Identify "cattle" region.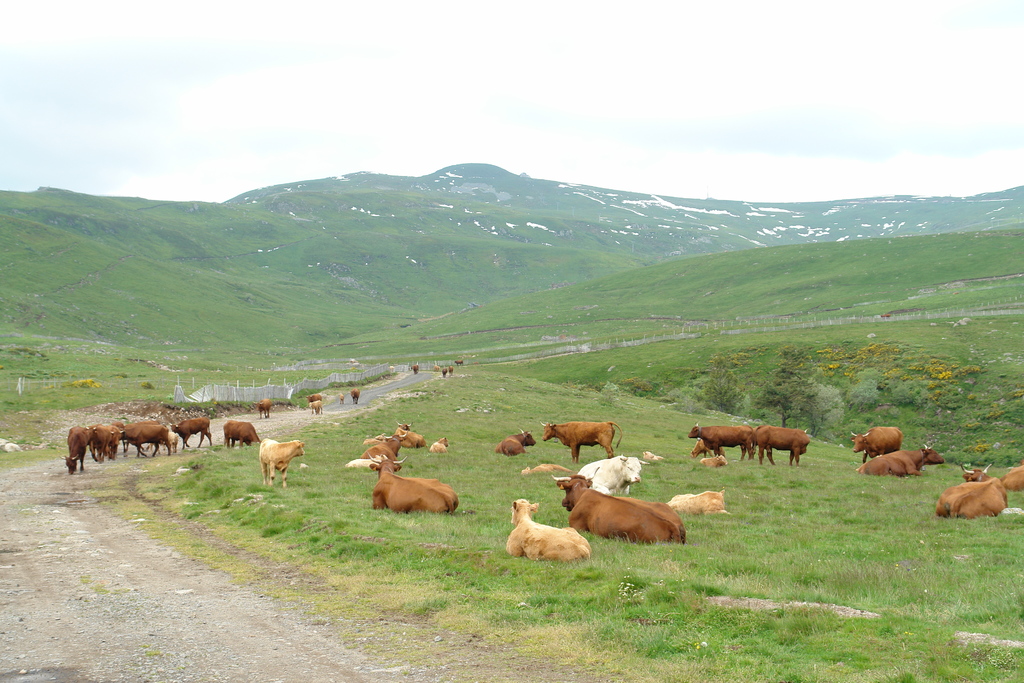
Region: Rect(933, 463, 1011, 522).
